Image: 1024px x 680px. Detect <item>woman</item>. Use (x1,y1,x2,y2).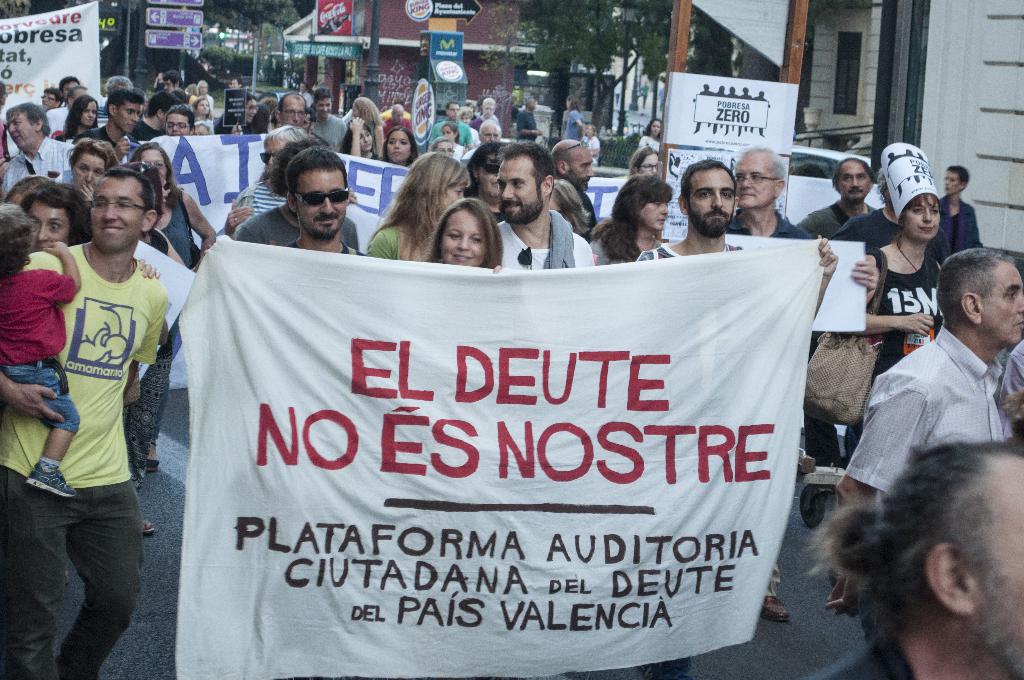
(377,126,427,171).
